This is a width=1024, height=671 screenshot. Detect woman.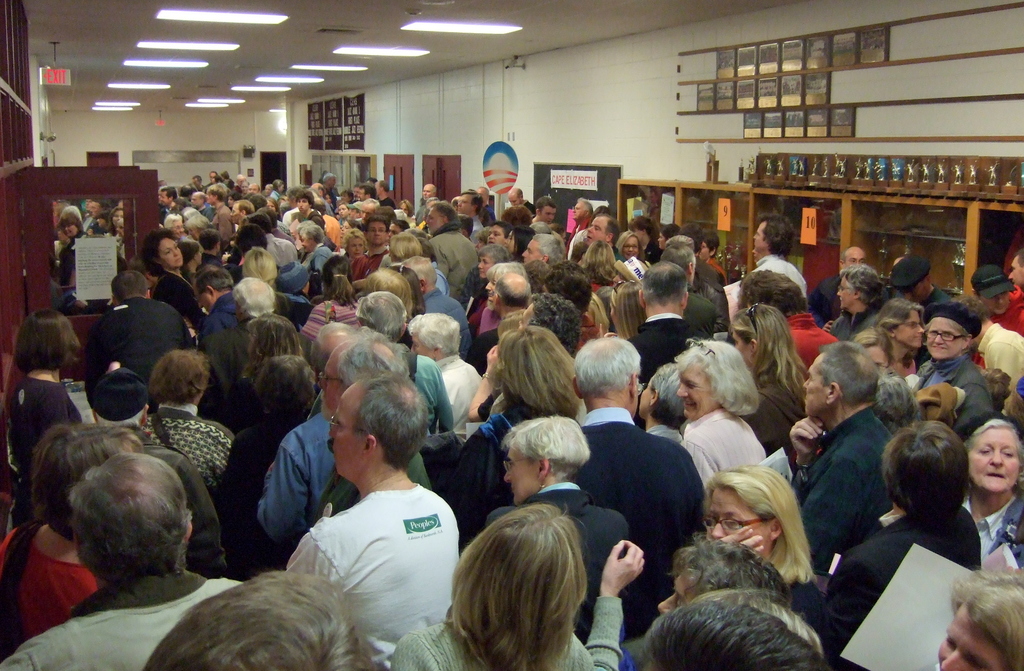
(234, 299, 303, 393).
